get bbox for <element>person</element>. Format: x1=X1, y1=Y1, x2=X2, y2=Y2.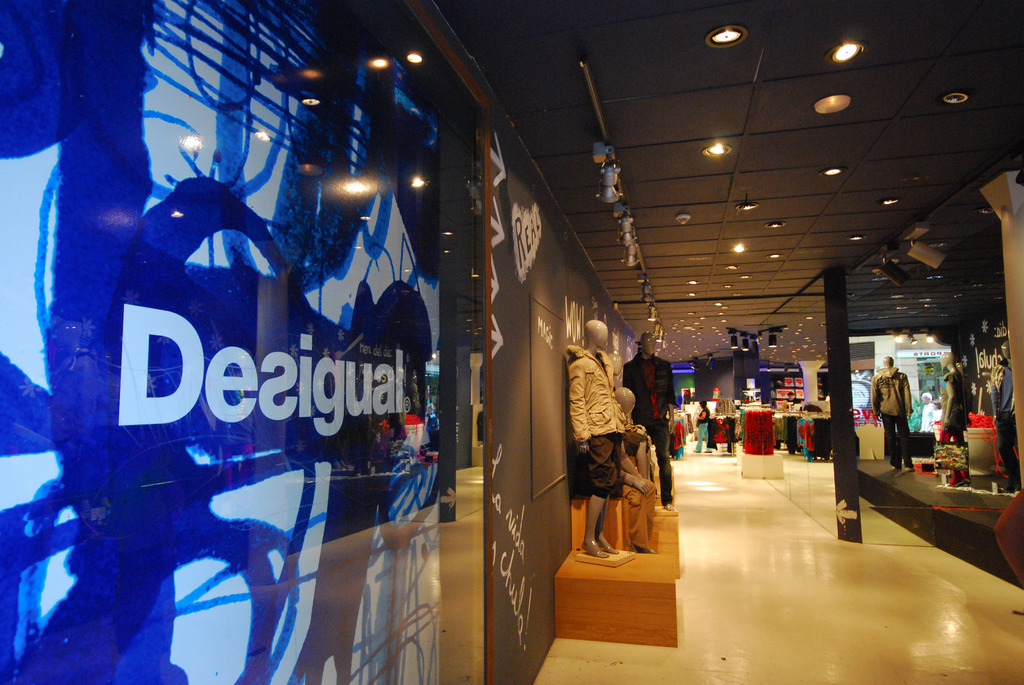
x1=692, y1=405, x2=709, y2=453.
